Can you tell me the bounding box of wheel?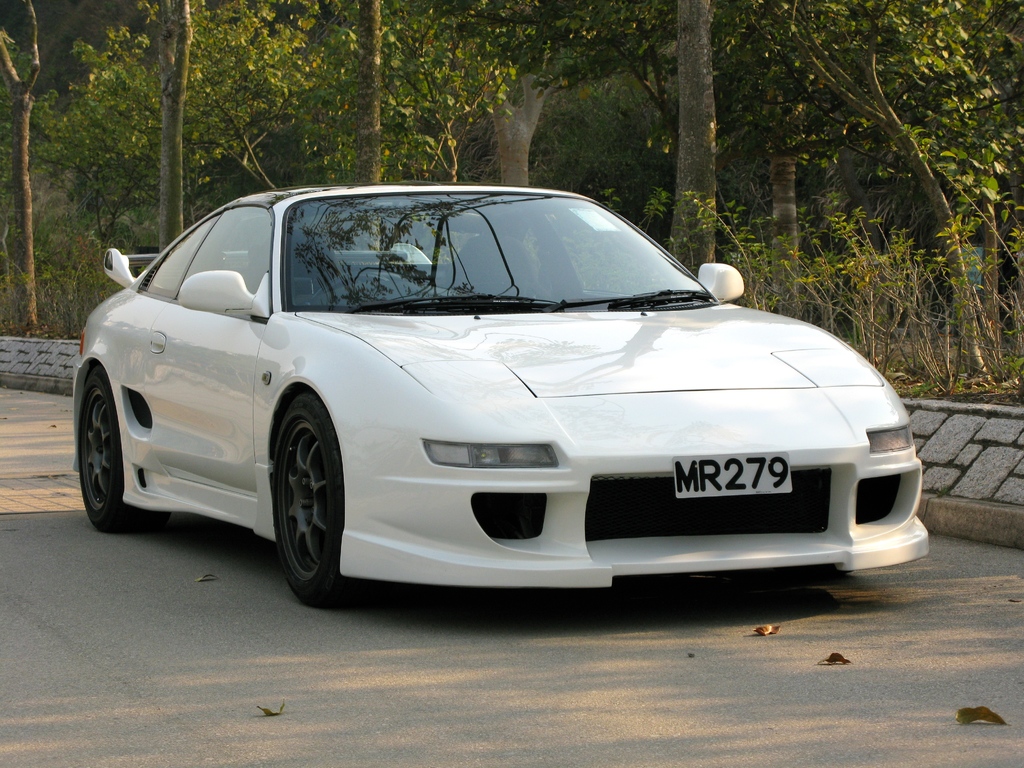
box=[252, 388, 353, 607].
